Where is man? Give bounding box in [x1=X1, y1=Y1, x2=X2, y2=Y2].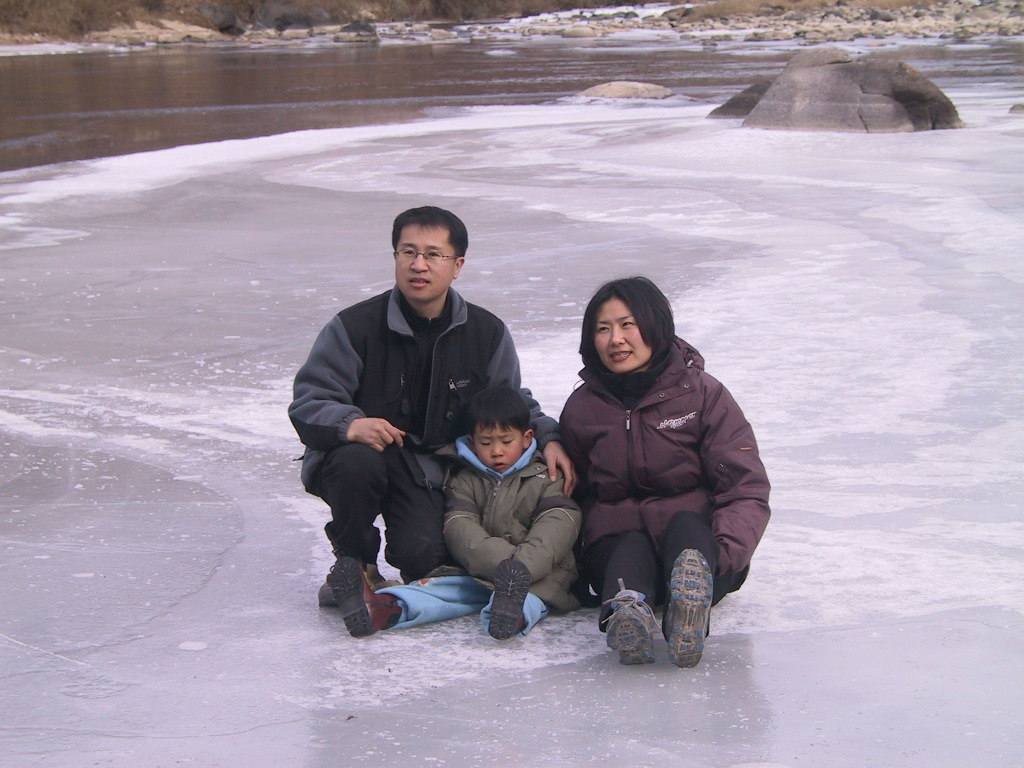
[x1=316, y1=215, x2=570, y2=659].
